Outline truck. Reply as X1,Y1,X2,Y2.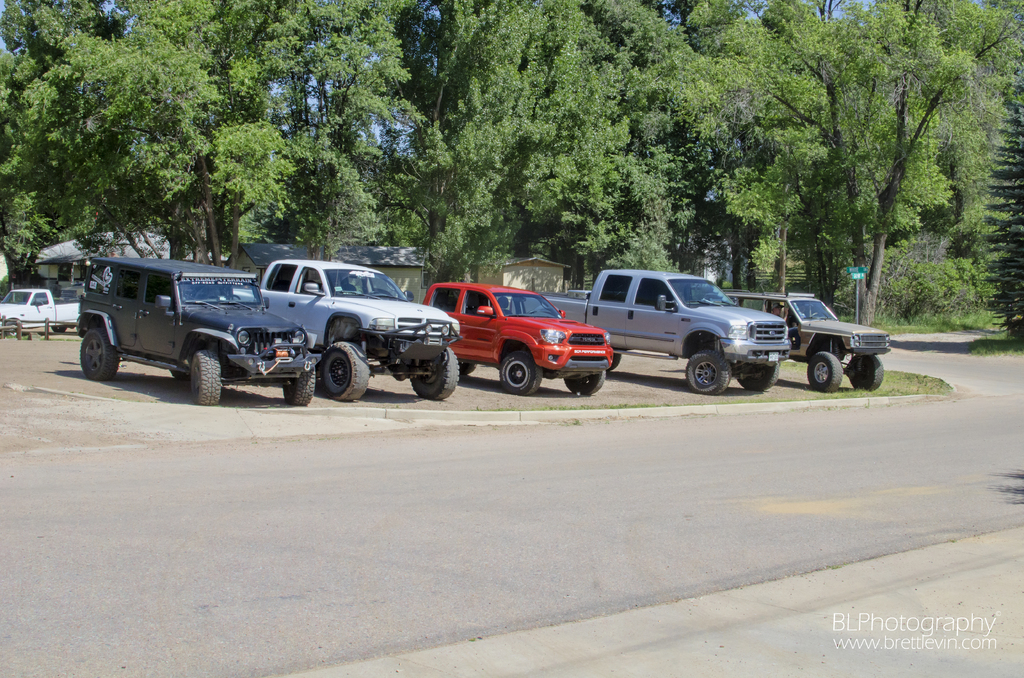
214,260,463,405.
